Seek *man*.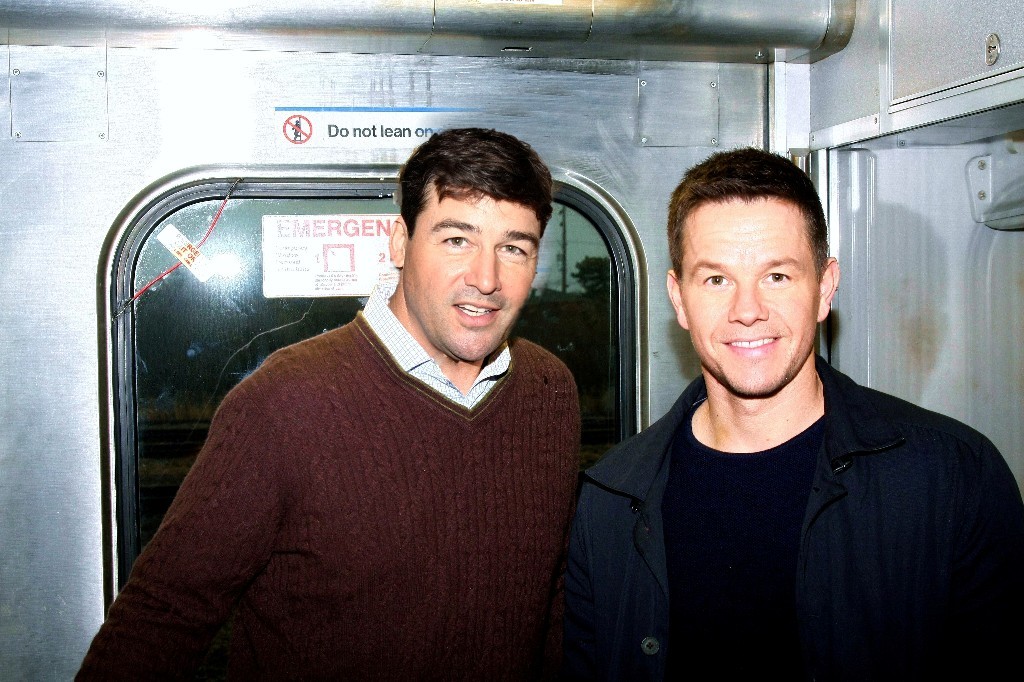
(left=556, top=141, right=1006, bottom=666).
